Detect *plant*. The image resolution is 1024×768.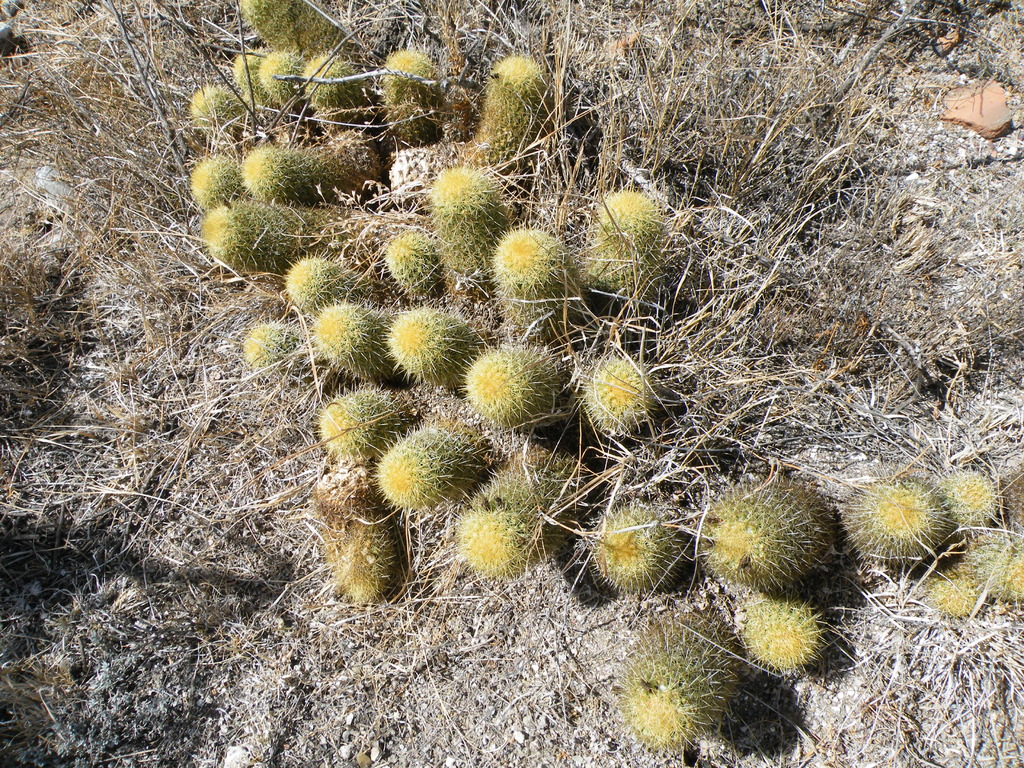
664/467/875/618.
